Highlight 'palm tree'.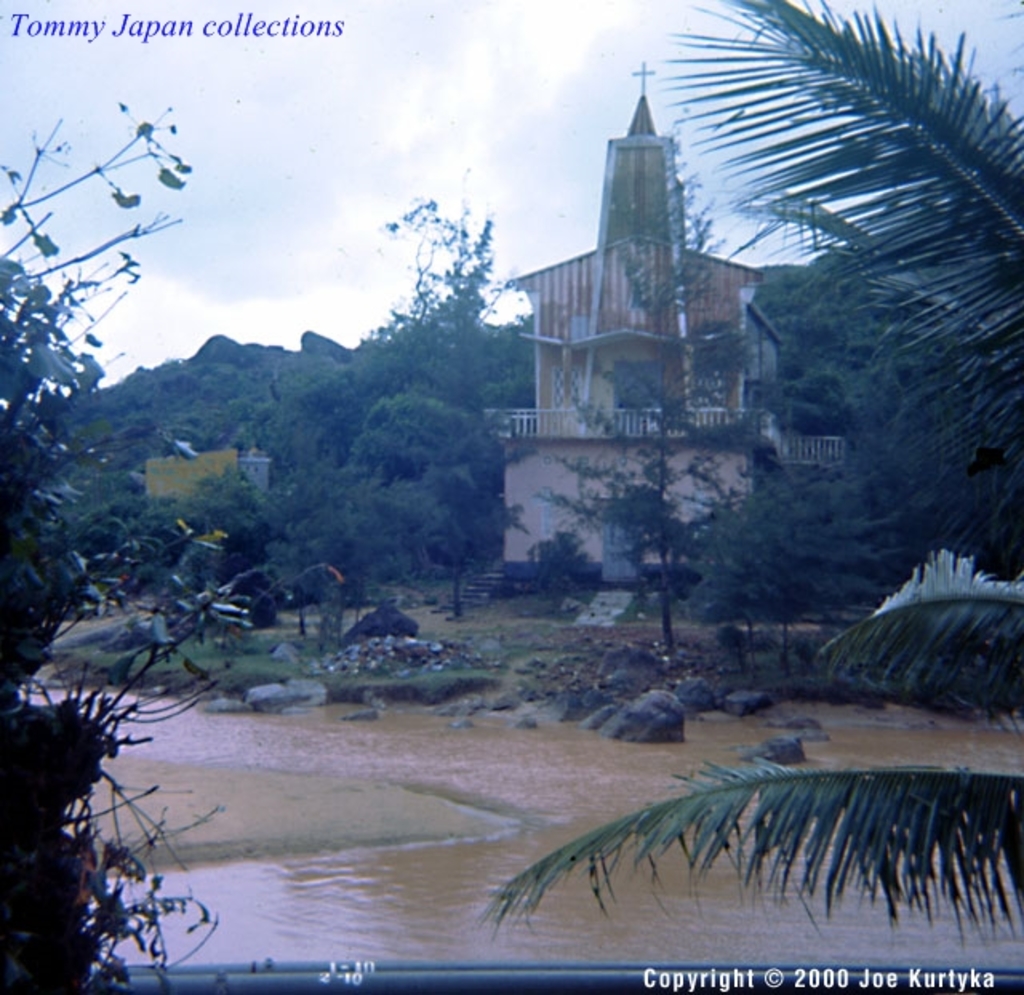
Highlighted region: l=488, t=0, r=1022, b=945.
